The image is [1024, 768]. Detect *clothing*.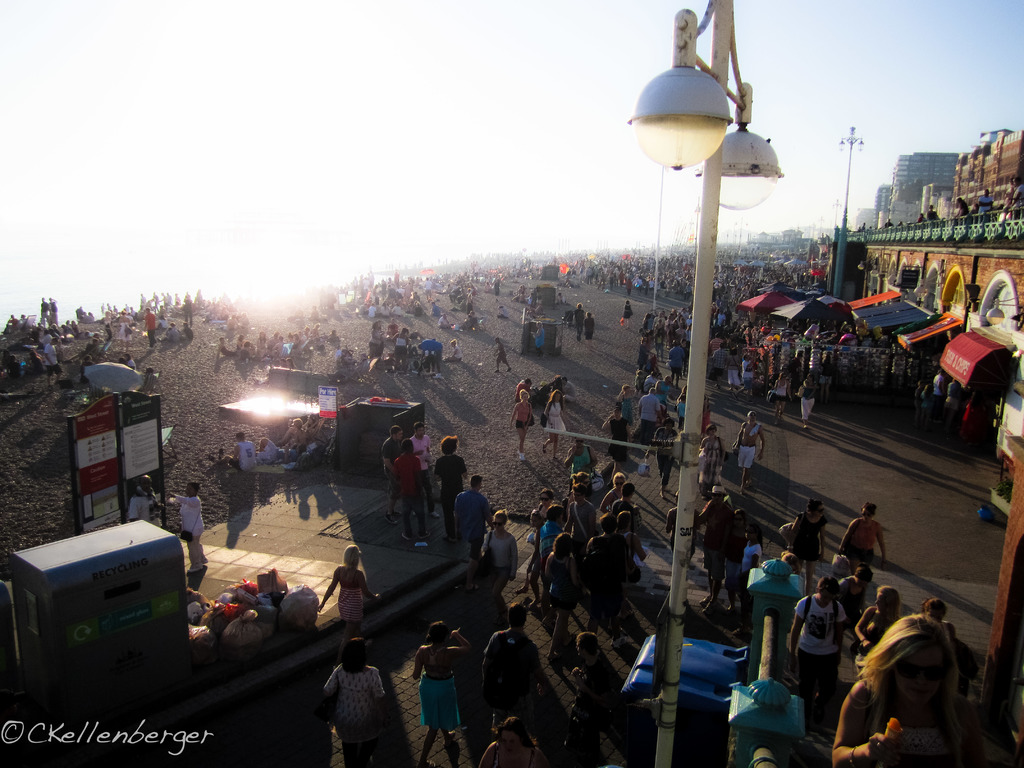
Detection: region(424, 647, 459, 737).
